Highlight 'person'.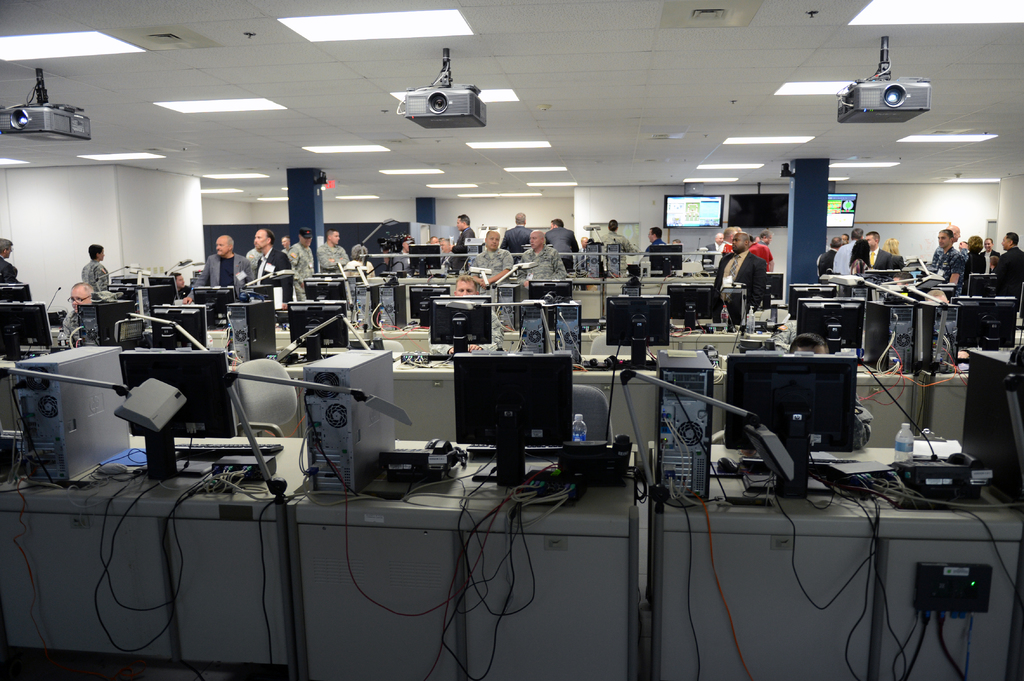
Highlighted region: {"x1": 0, "y1": 238, "x2": 23, "y2": 291}.
